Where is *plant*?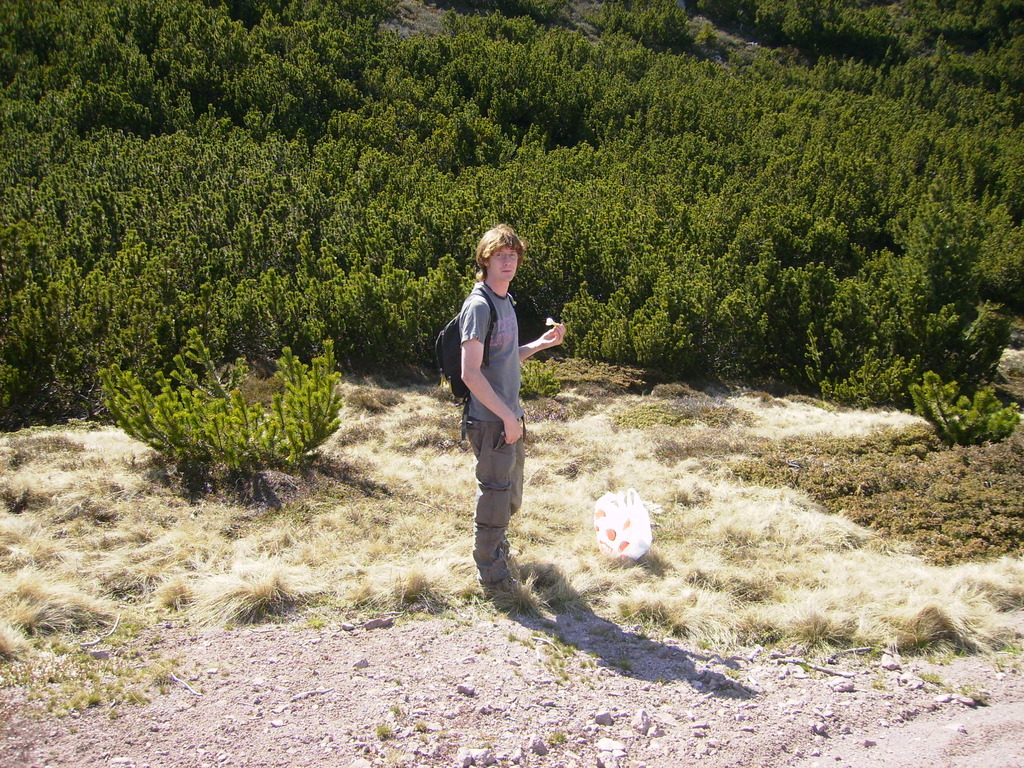
region(517, 356, 566, 399).
